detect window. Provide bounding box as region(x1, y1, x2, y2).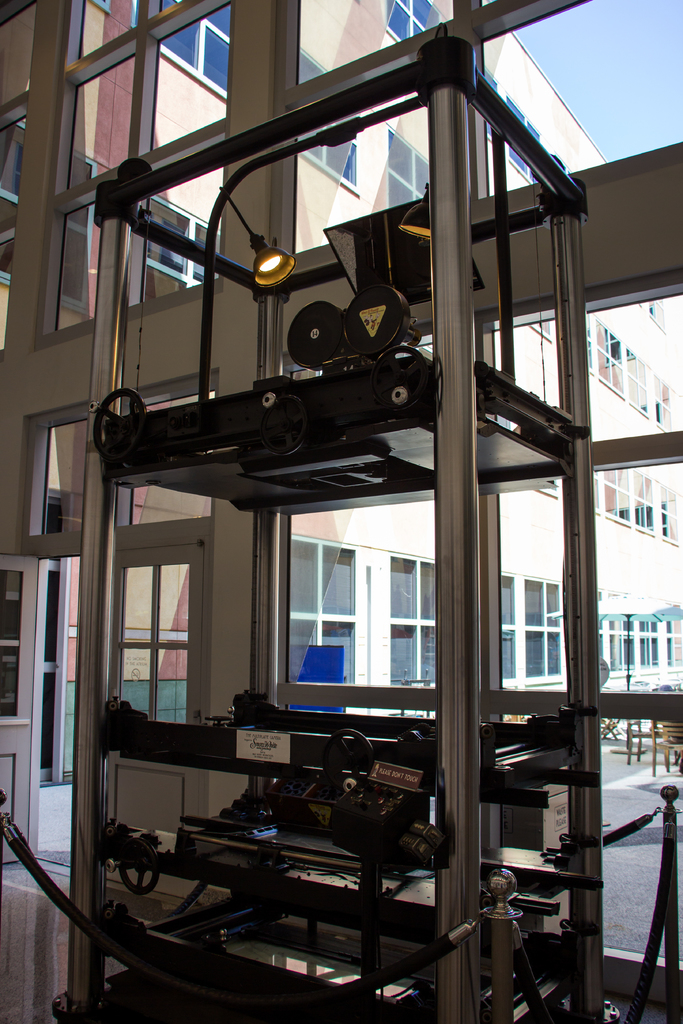
region(384, 125, 429, 212).
